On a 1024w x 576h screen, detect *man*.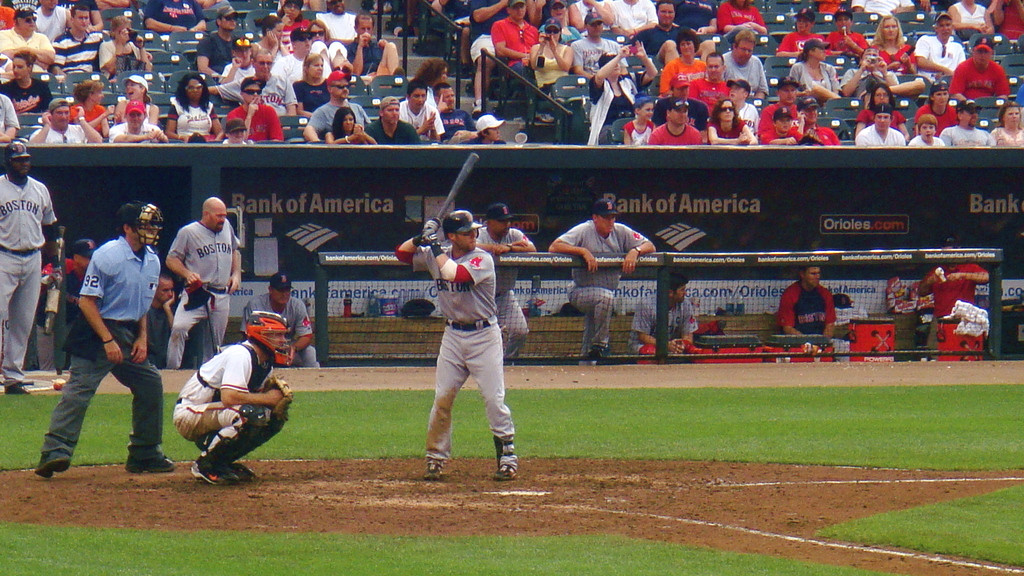
[29, 97, 104, 141].
